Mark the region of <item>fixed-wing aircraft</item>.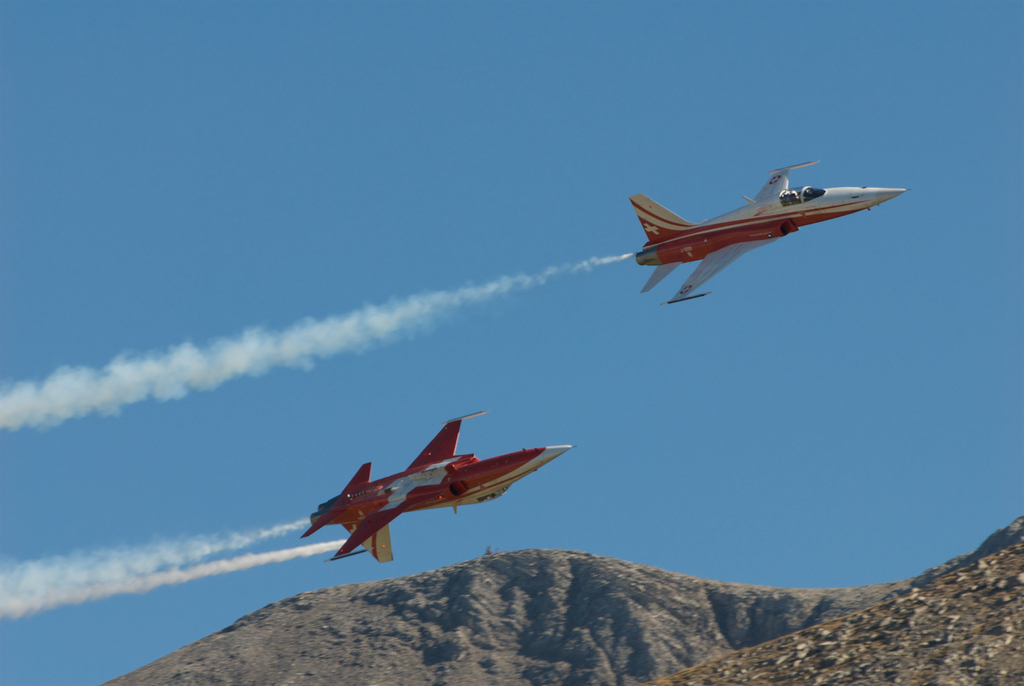
Region: <box>301,403,579,564</box>.
